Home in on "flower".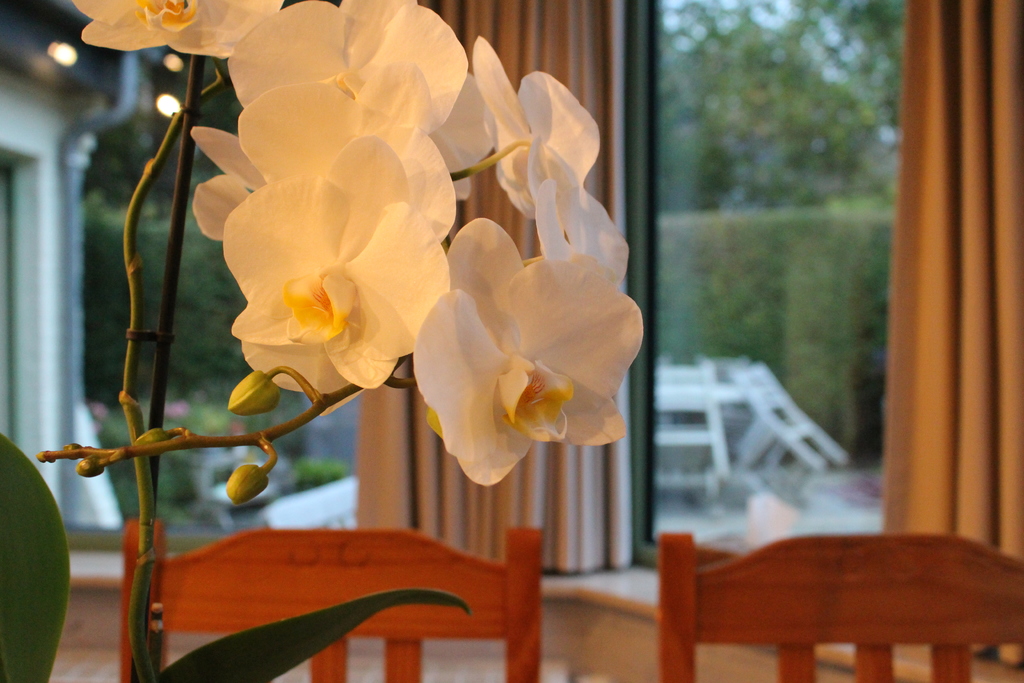
Homed in at region(467, 34, 630, 285).
